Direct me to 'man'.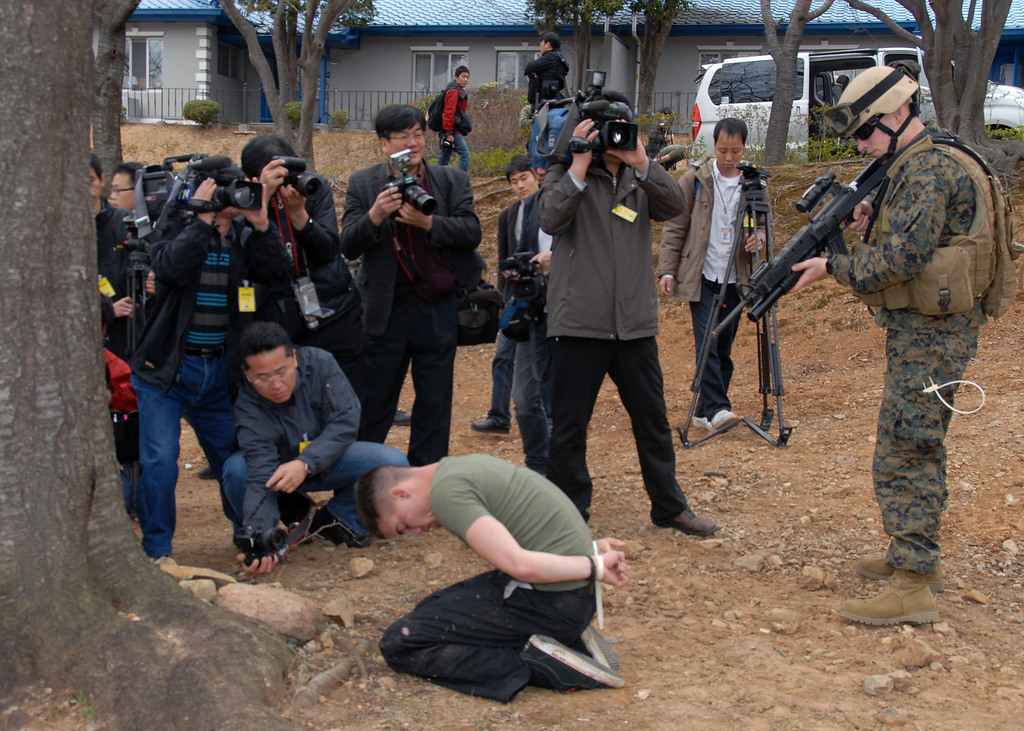
Direction: x1=657, y1=116, x2=774, y2=431.
